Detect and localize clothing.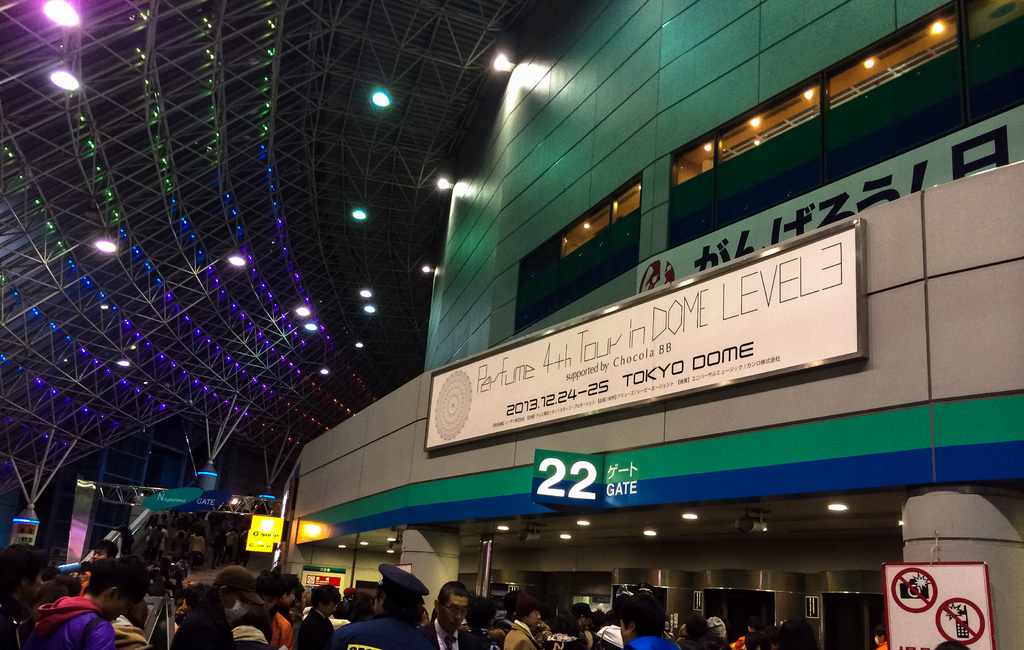
Localized at (626, 633, 678, 649).
